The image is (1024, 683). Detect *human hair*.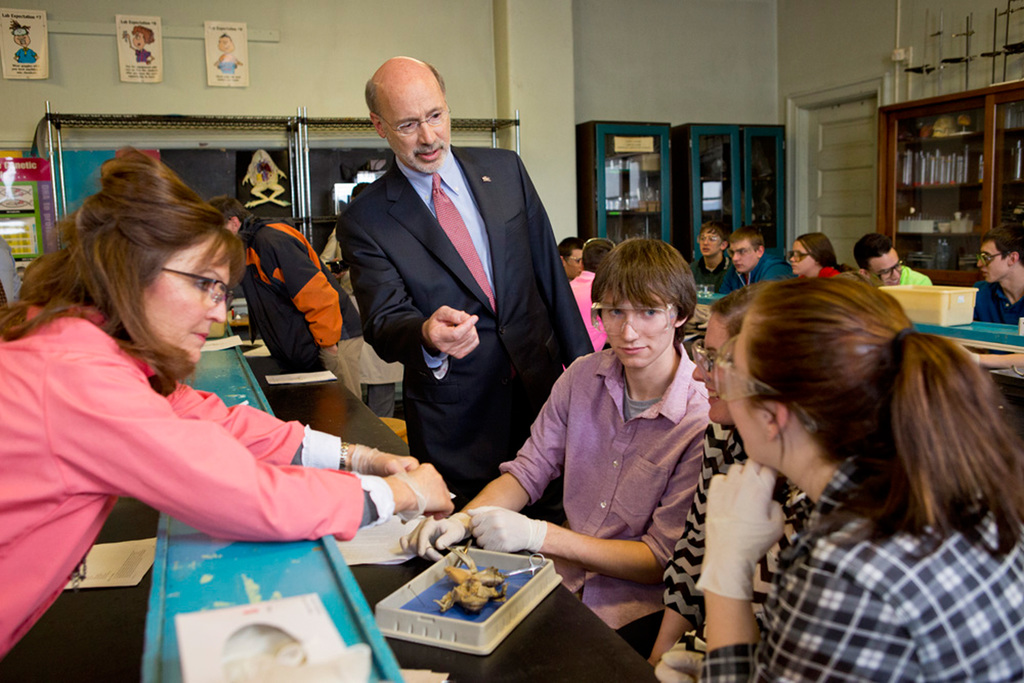
Detection: 850:232:893:273.
